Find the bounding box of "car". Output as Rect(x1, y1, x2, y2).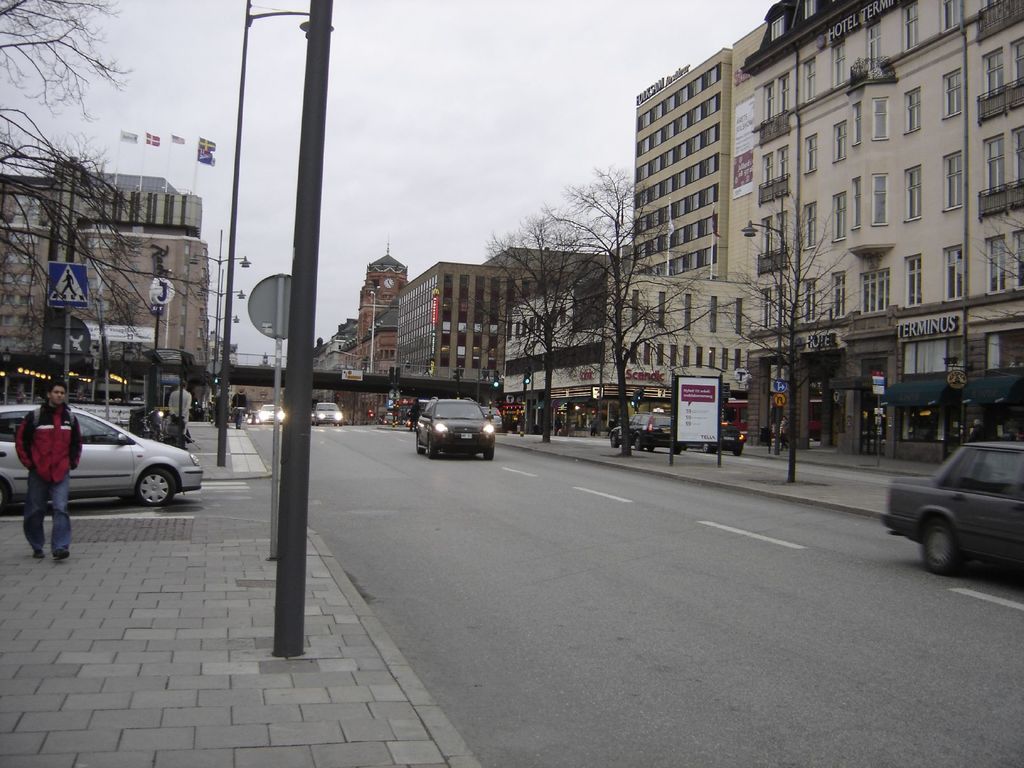
Rect(609, 410, 674, 452).
